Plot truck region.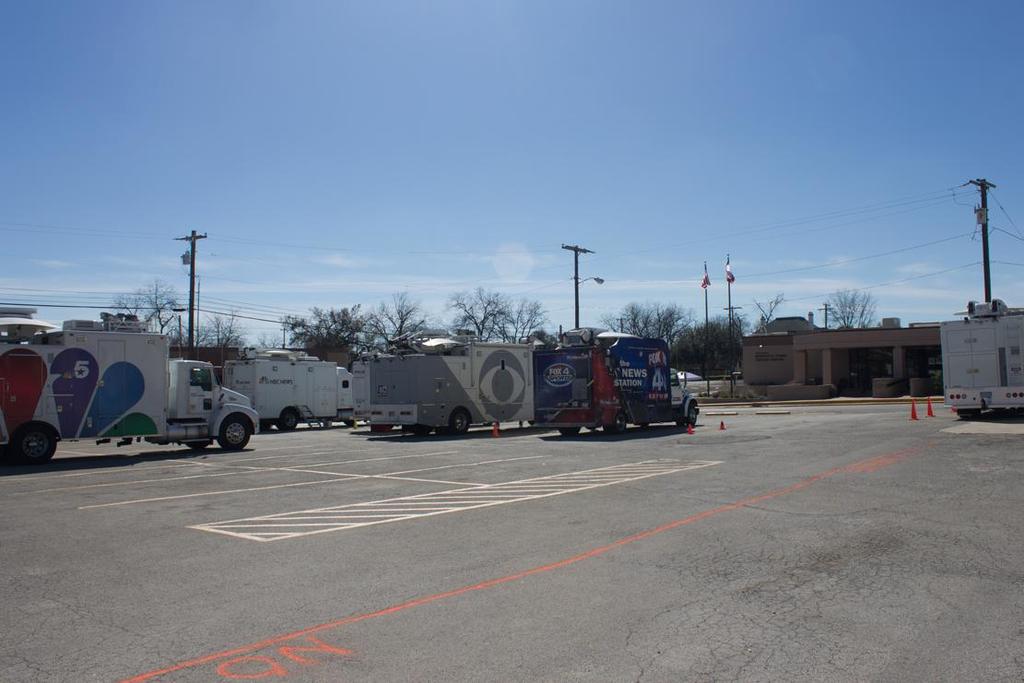
Plotted at <bbox>218, 350, 355, 427</bbox>.
